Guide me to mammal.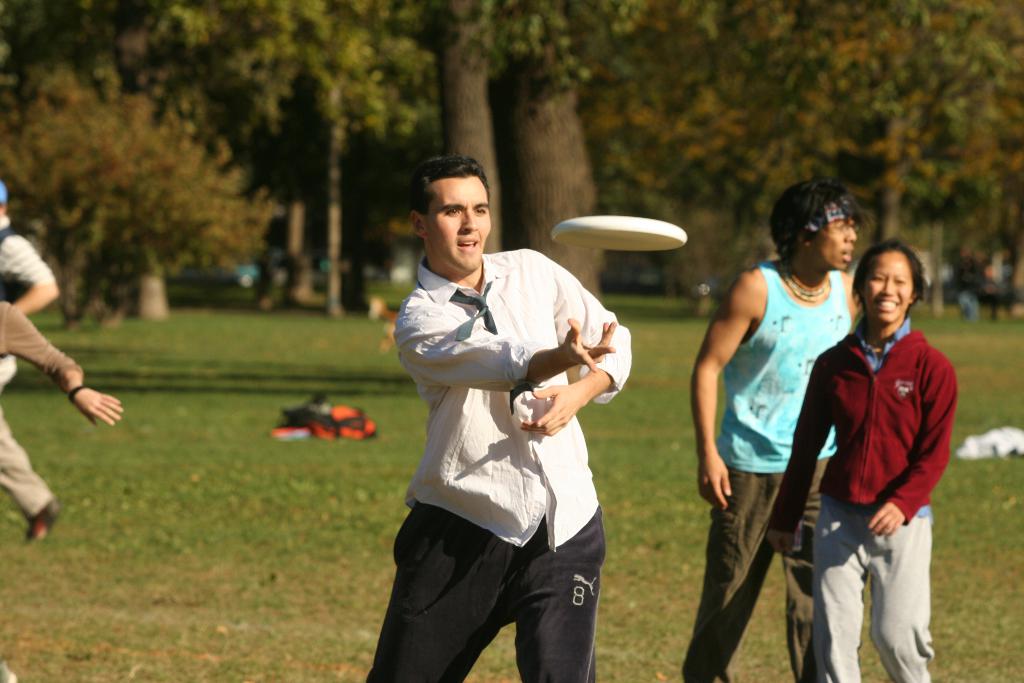
Guidance: l=356, t=145, r=632, b=682.
